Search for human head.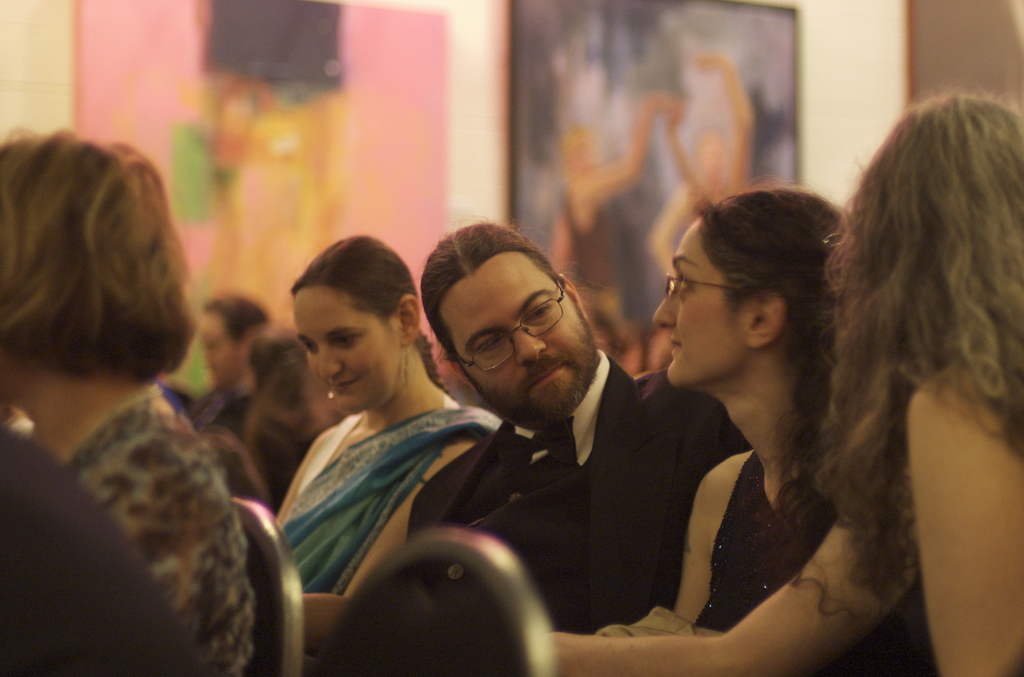
Found at rect(416, 217, 598, 416).
